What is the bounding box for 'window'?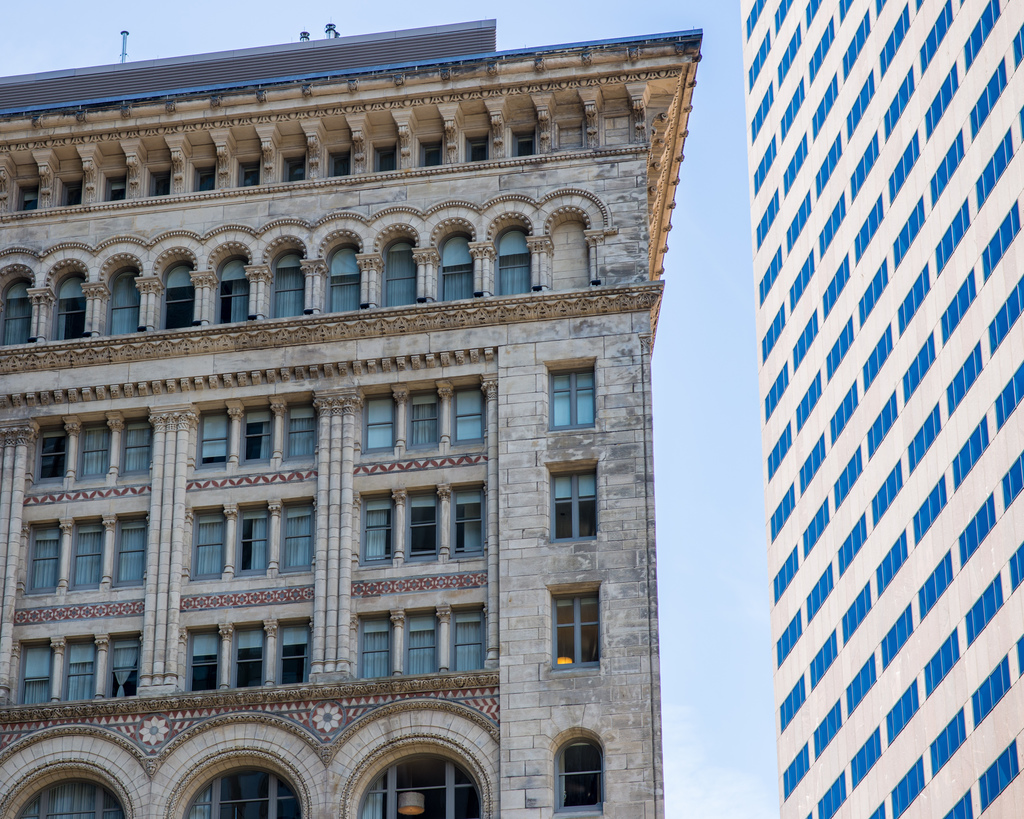
(552, 591, 601, 668).
